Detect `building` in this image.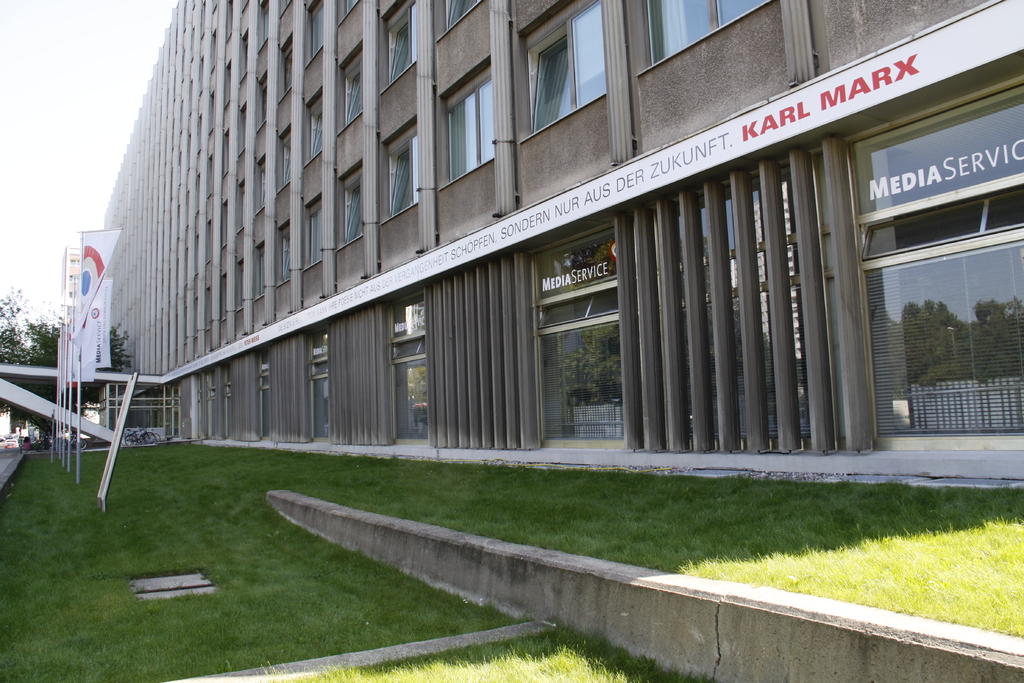
Detection: (97, 0, 1023, 481).
